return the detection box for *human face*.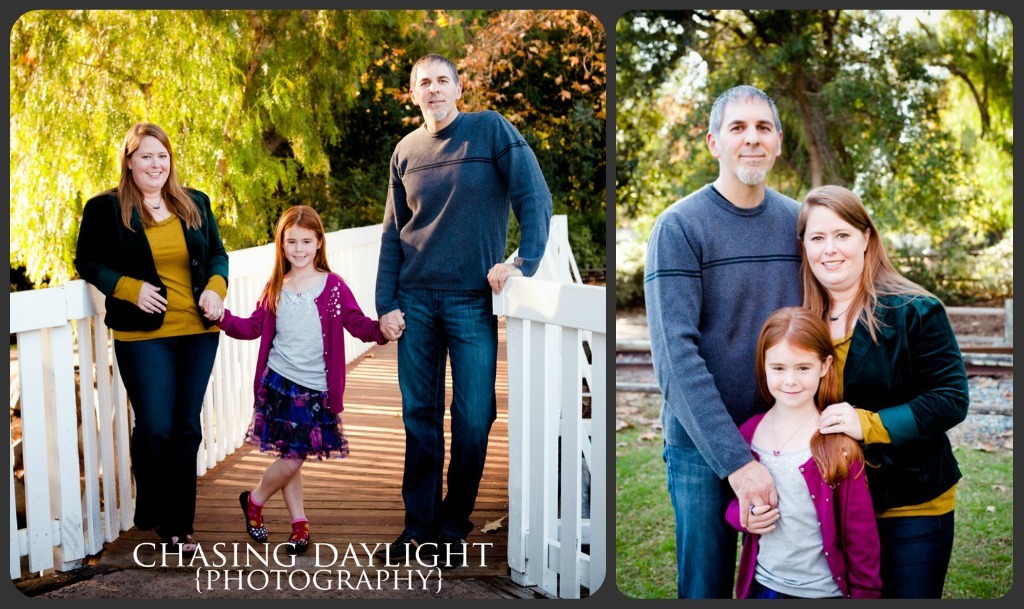
{"x1": 712, "y1": 94, "x2": 776, "y2": 184}.
